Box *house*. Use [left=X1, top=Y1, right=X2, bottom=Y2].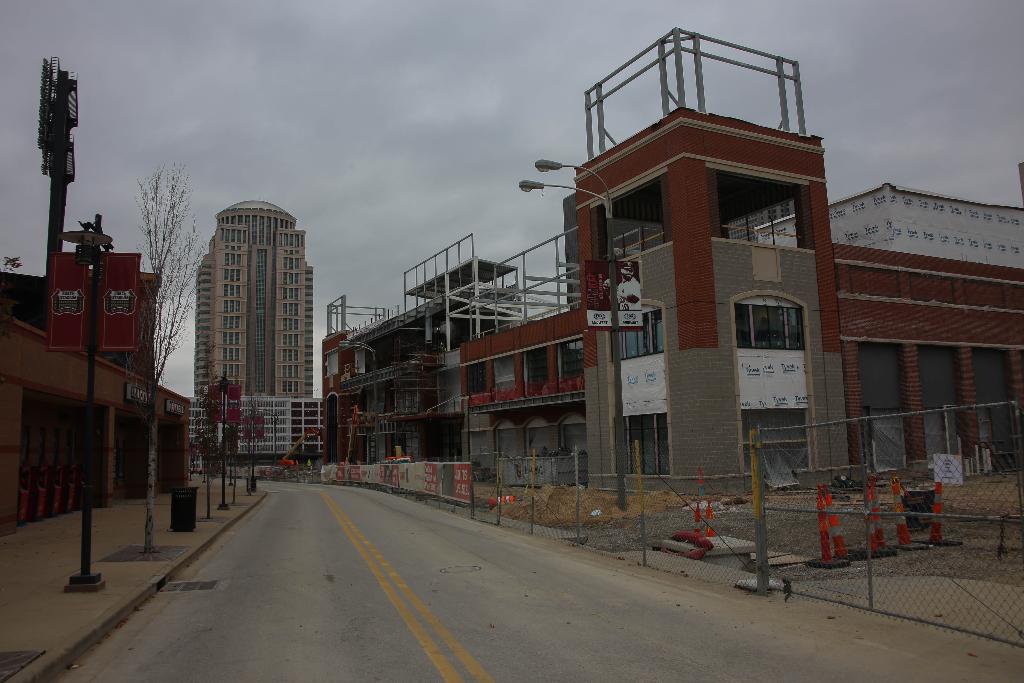
[left=194, top=395, right=320, bottom=479].
